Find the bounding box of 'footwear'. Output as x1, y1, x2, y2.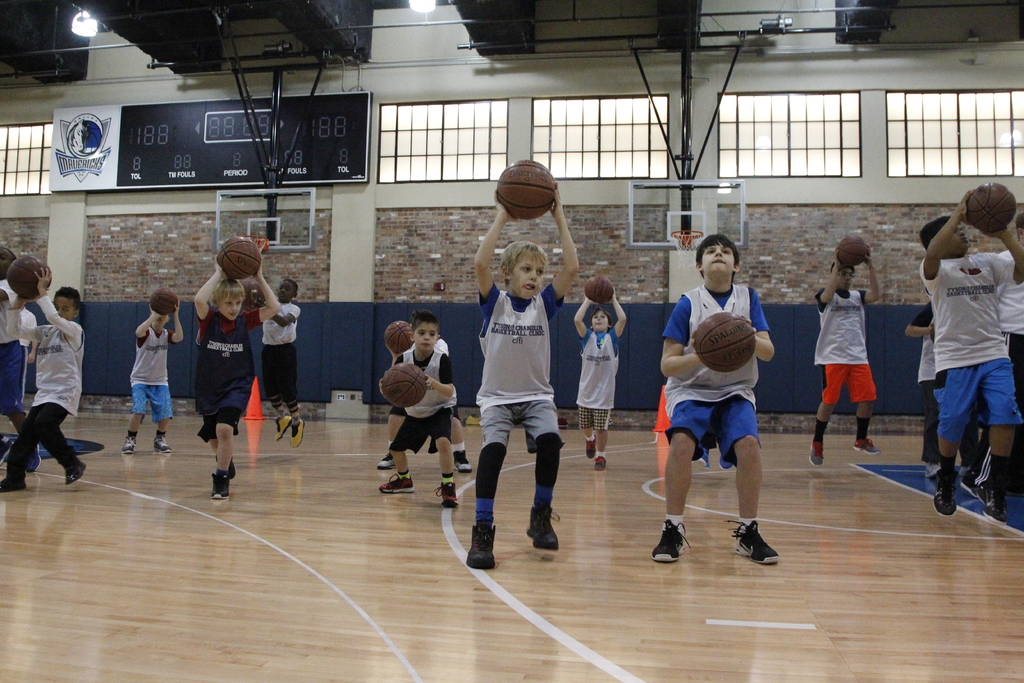
154, 433, 170, 452.
